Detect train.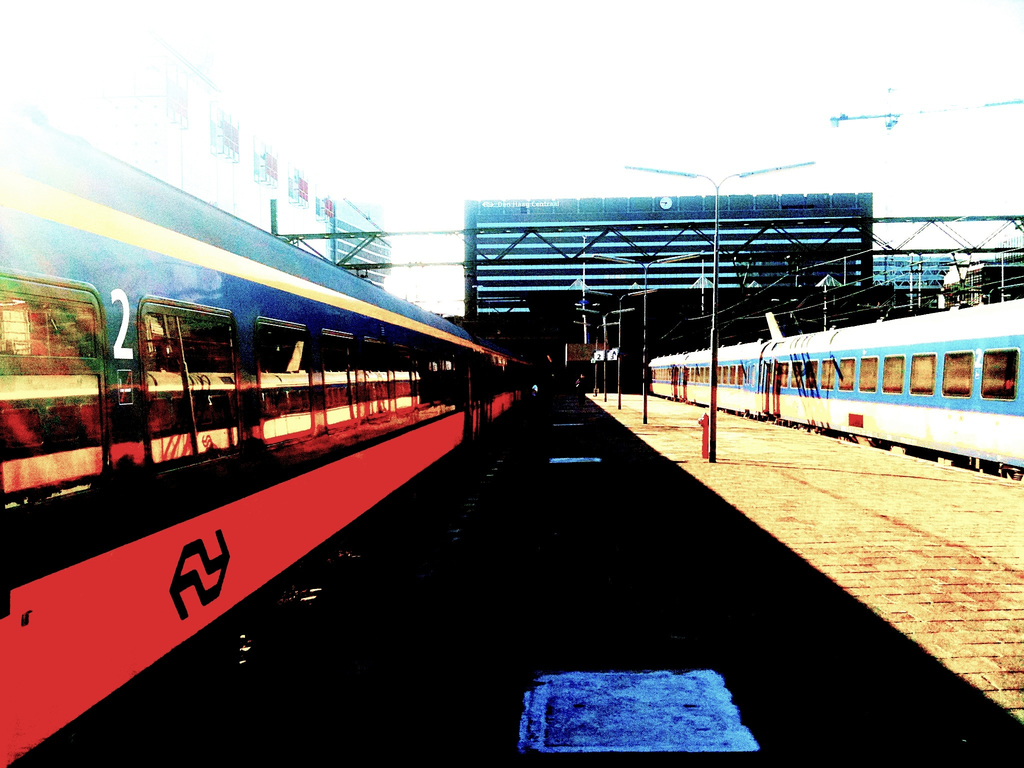
Detected at x1=648 y1=285 x2=1023 y2=484.
